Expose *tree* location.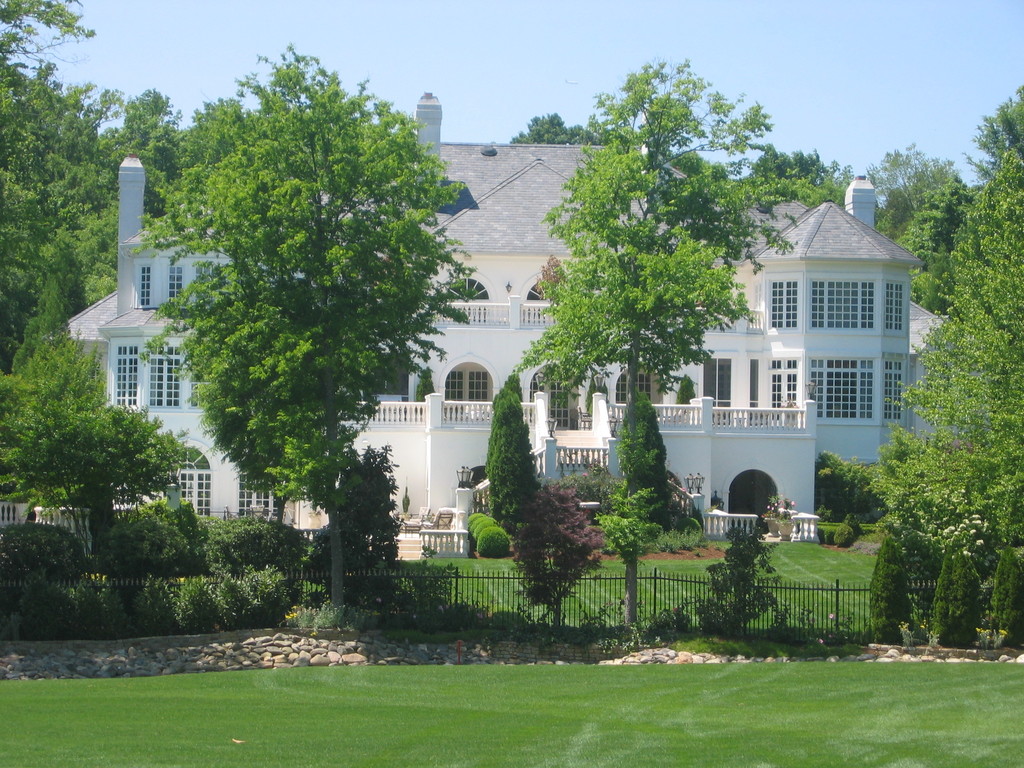
Exposed at BBox(890, 166, 957, 326).
